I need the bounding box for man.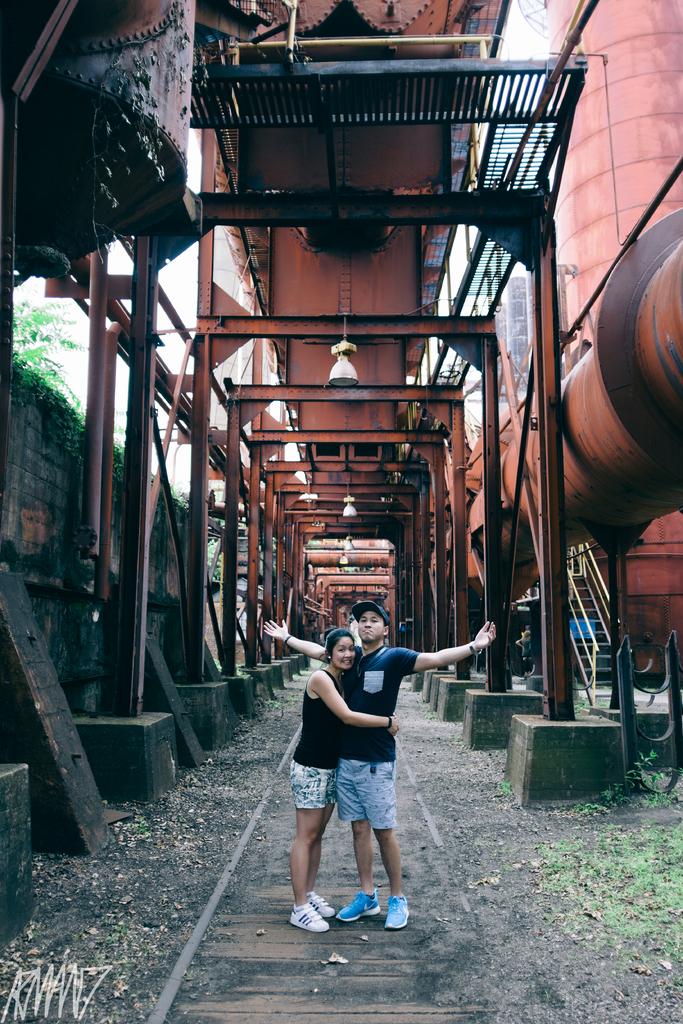
Here it is: (left=261, top=598, right=497, bottom=931).
